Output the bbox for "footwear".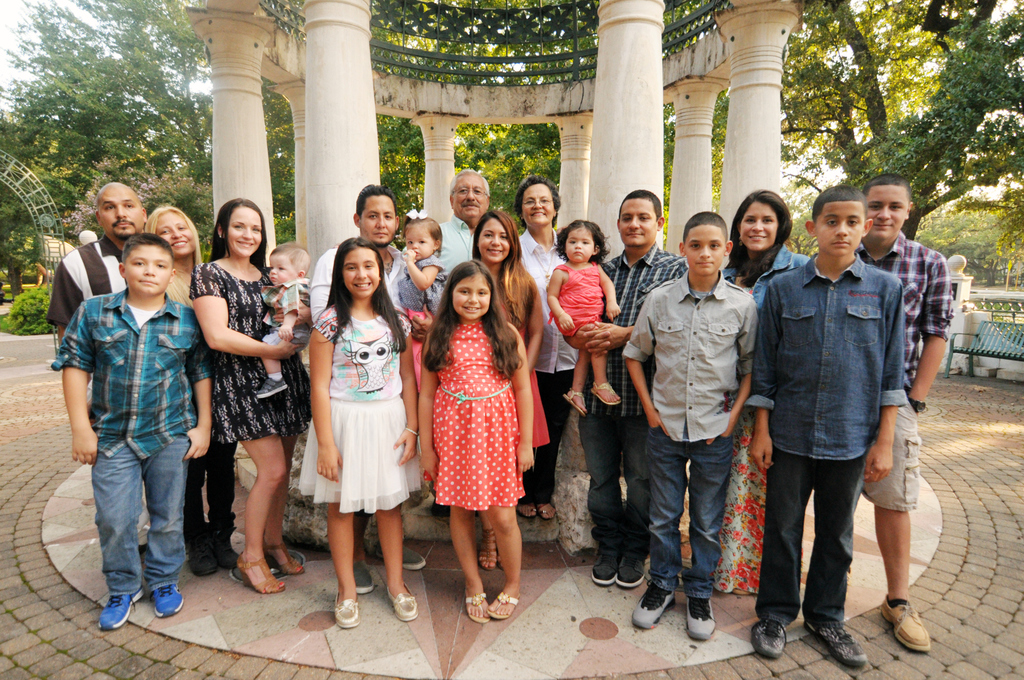
(x1=334, y1=591, x2=360, y2=627).
